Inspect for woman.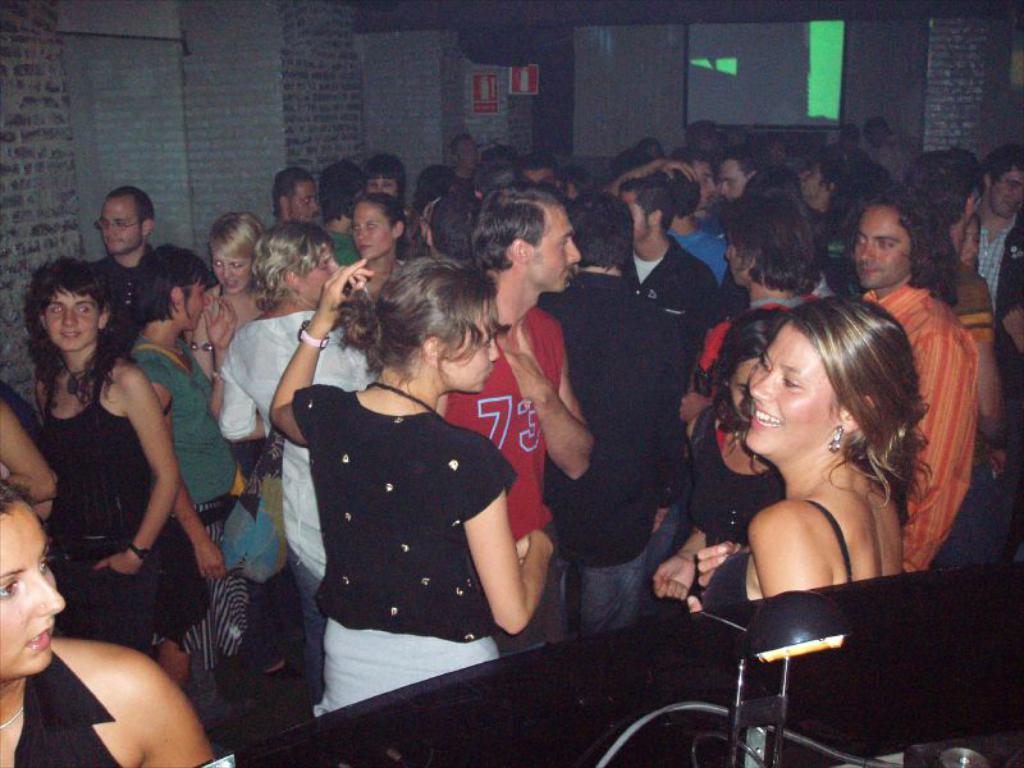
Inspection: 270/259/554/716.
